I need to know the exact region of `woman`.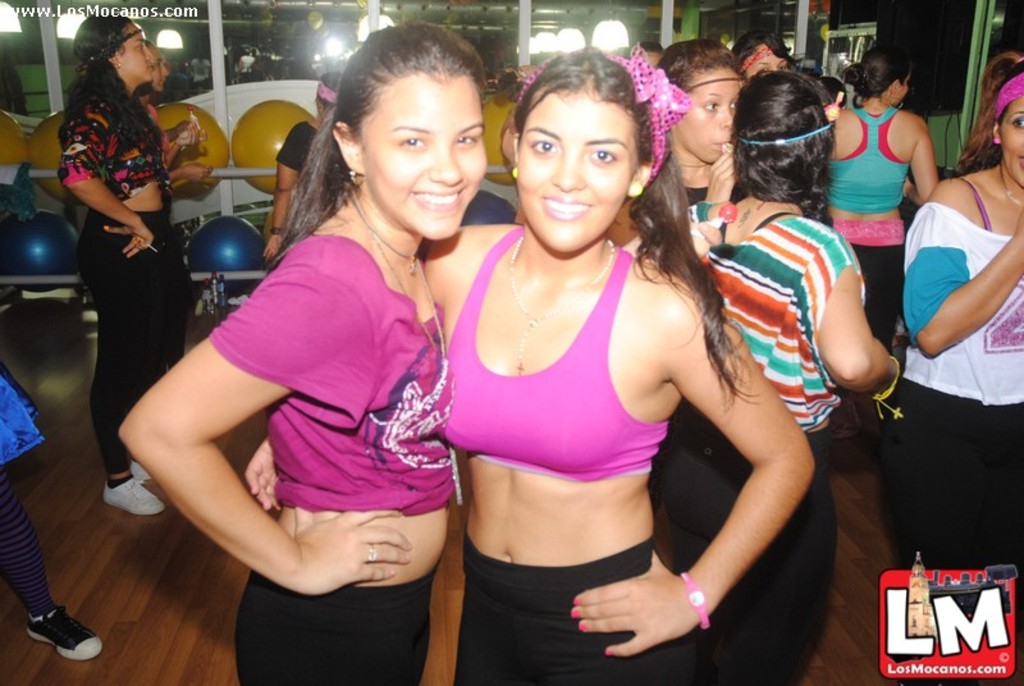
Region: box(827, 45, 938, 433).
